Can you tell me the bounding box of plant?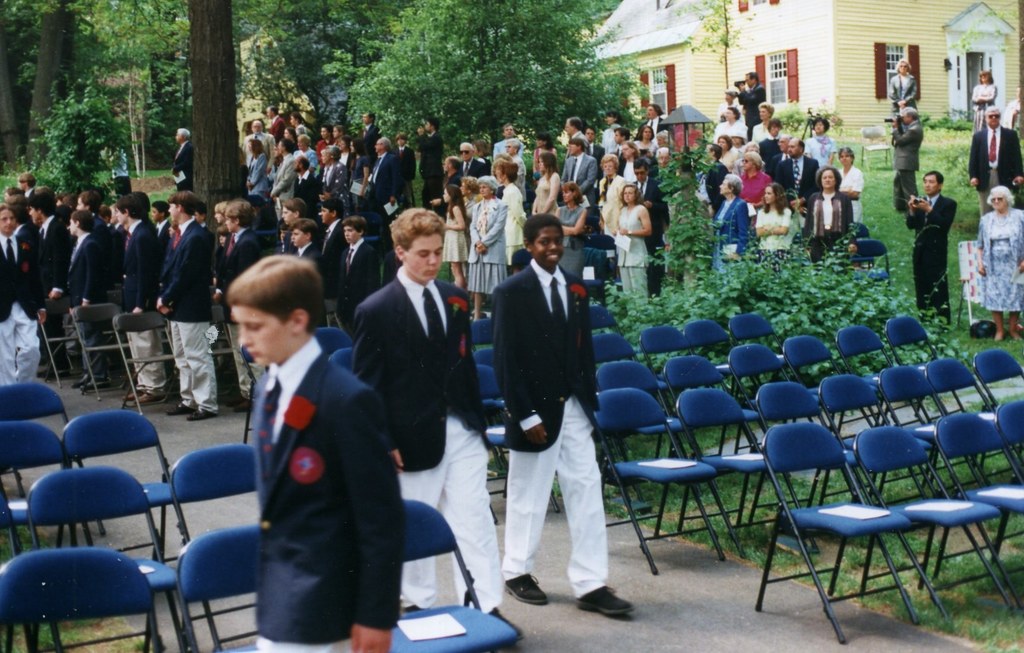
x1=774 y1=94 x2=803 y2=127.
